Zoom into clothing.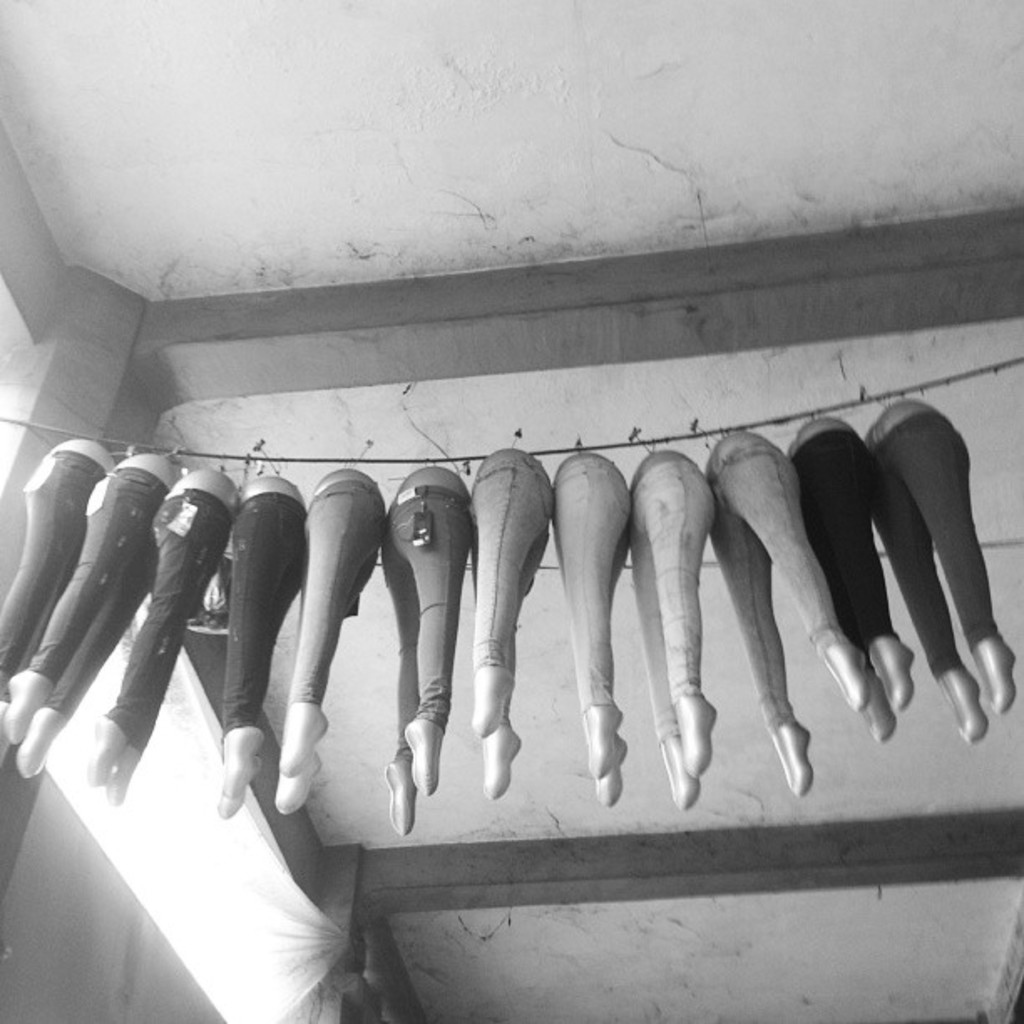
Zoom target: x1=694, y1=455, x2=855, y2=724.
